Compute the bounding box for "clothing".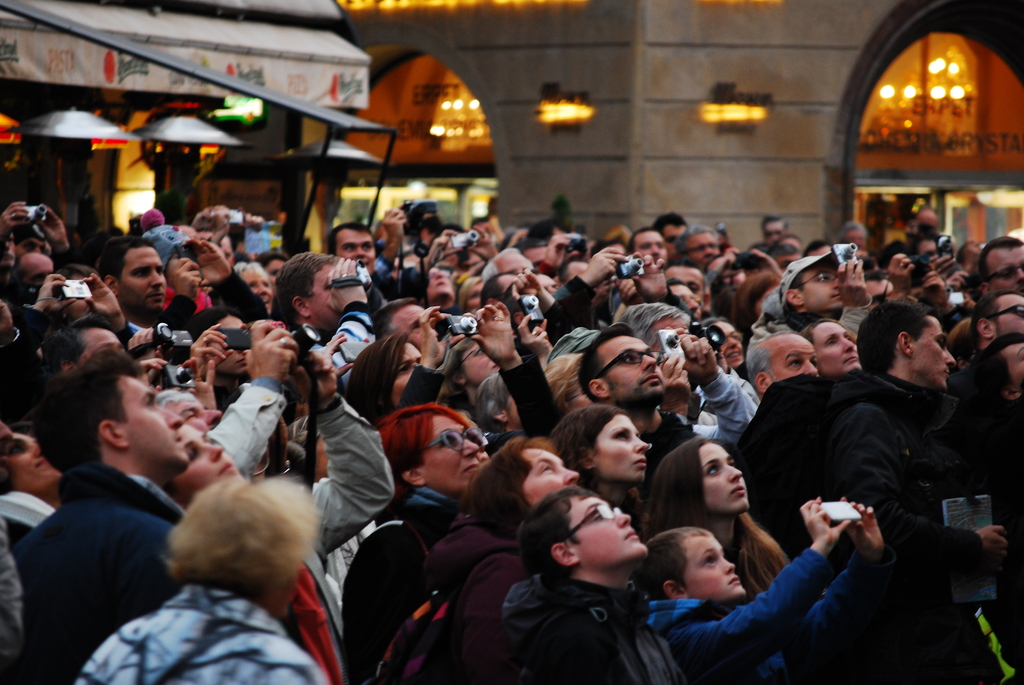
Rect(828, 367, 988, 573).
